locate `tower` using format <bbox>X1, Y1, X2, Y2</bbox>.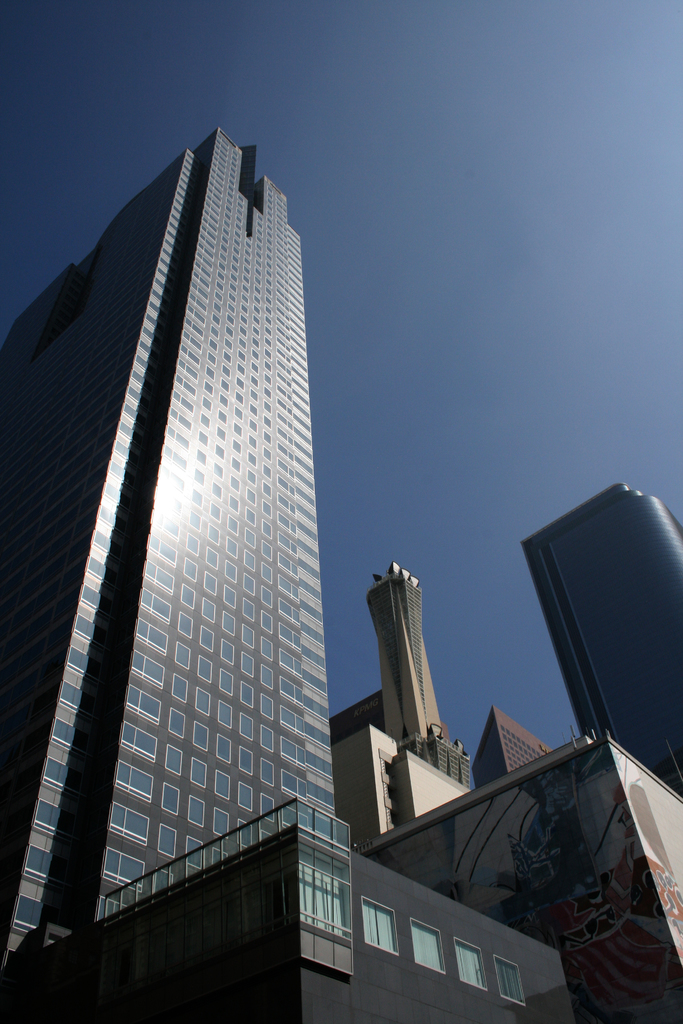
<bbox>4, 79, 343, 948</bbox>.
